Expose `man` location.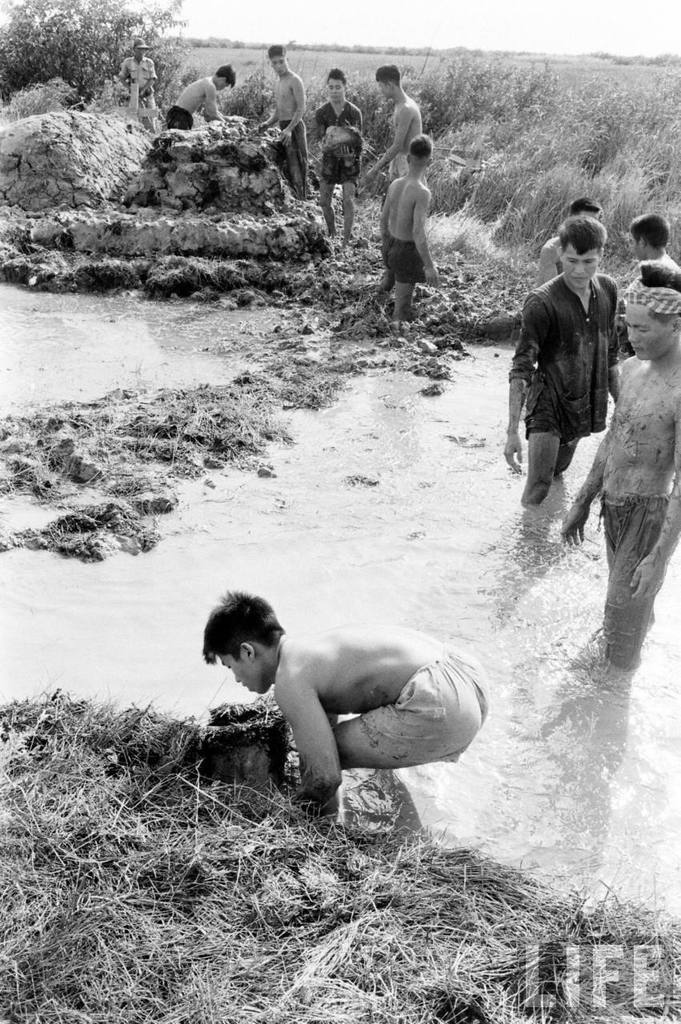
Exposed at Rect(556, 264, 680, 667).
